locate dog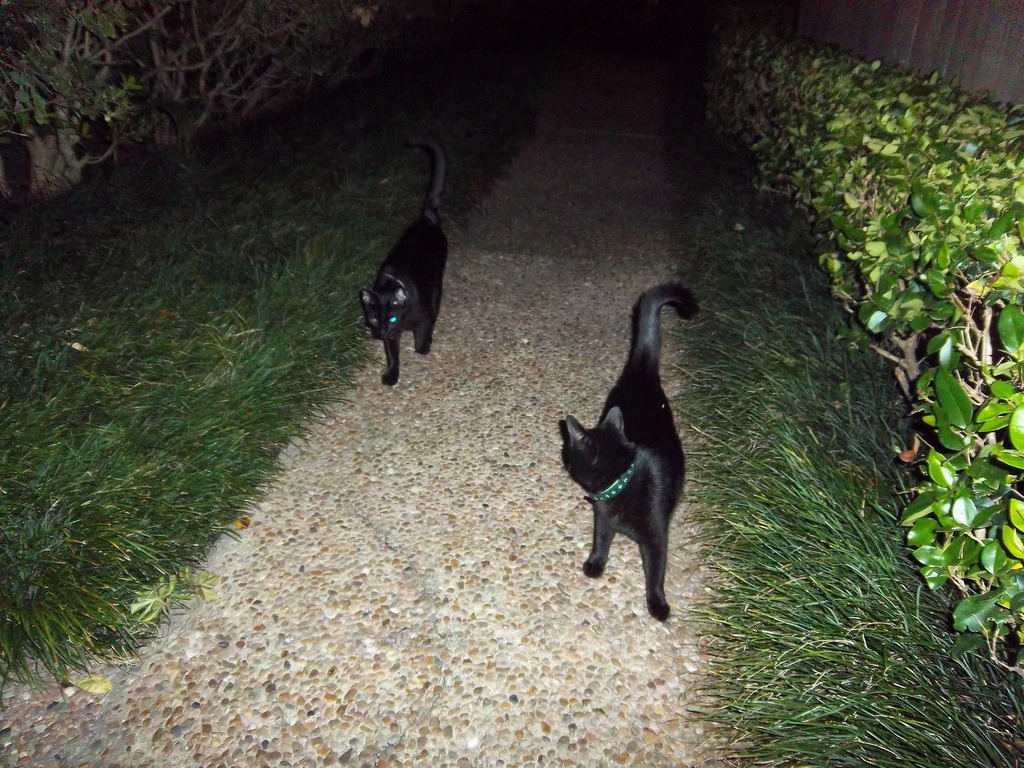
bbox=(560, 285, 703, 621)
